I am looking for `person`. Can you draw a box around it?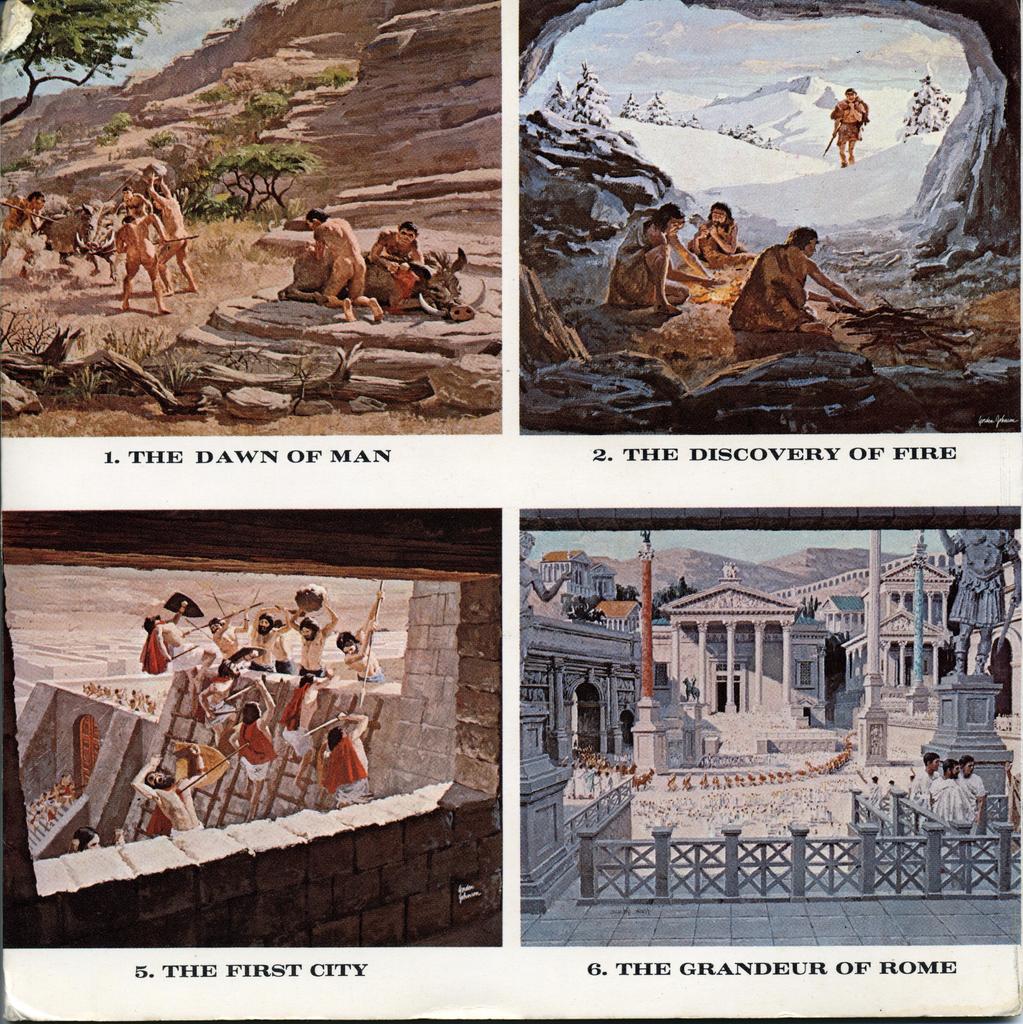
Sure, the bounding box is <bbox>144, 598, 198, 682</bbox>.
